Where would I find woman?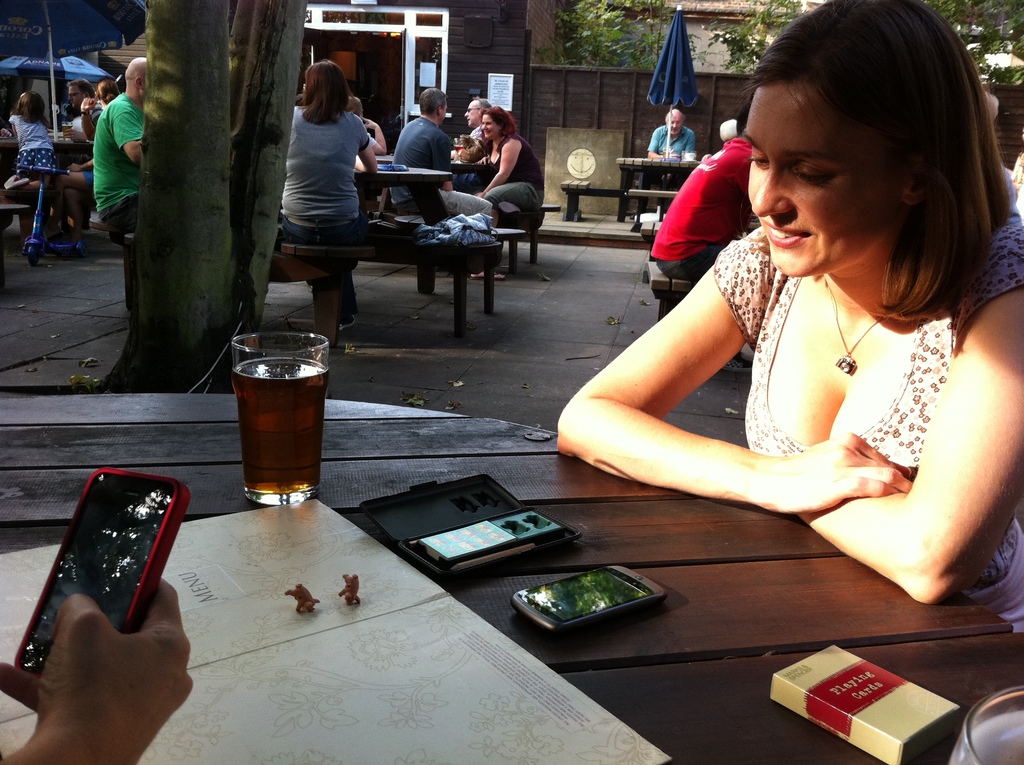
At (457, 104, 544, 281).
